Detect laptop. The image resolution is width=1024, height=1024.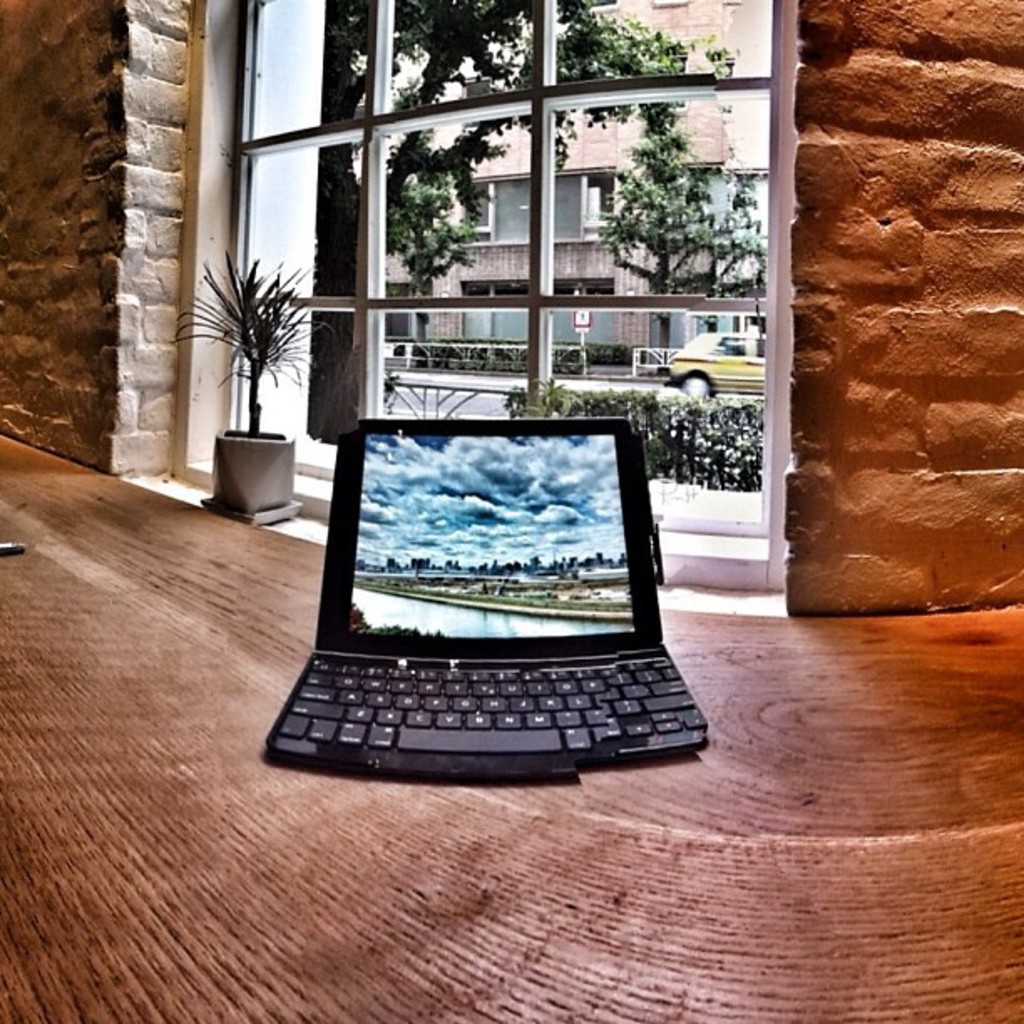
(274, 383, 724, 790).
